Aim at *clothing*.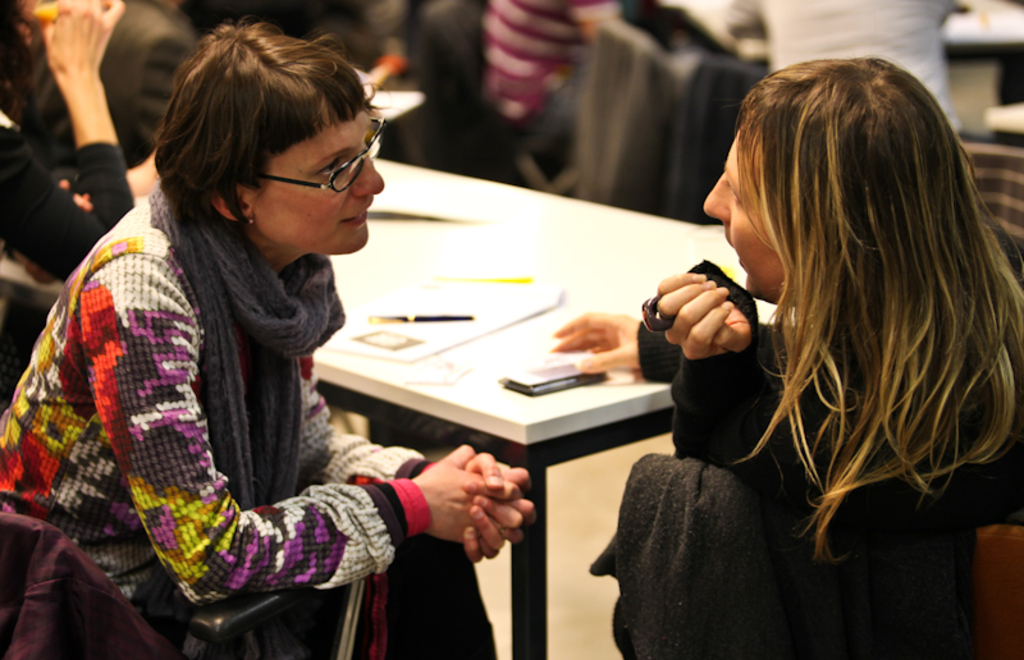
Aimed at (0,104,140,281).
